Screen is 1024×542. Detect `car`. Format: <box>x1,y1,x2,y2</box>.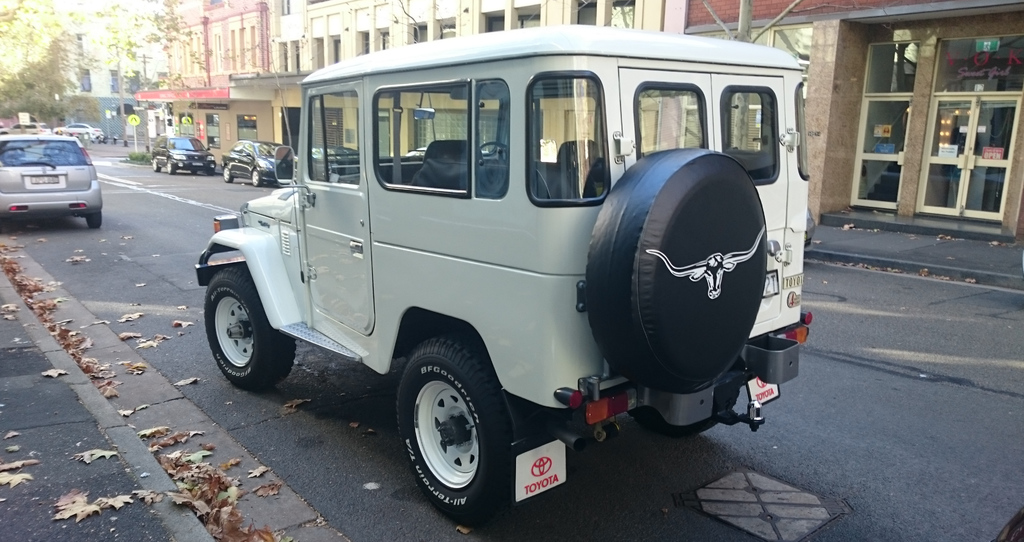
<box>0,122,52,132</box>.
